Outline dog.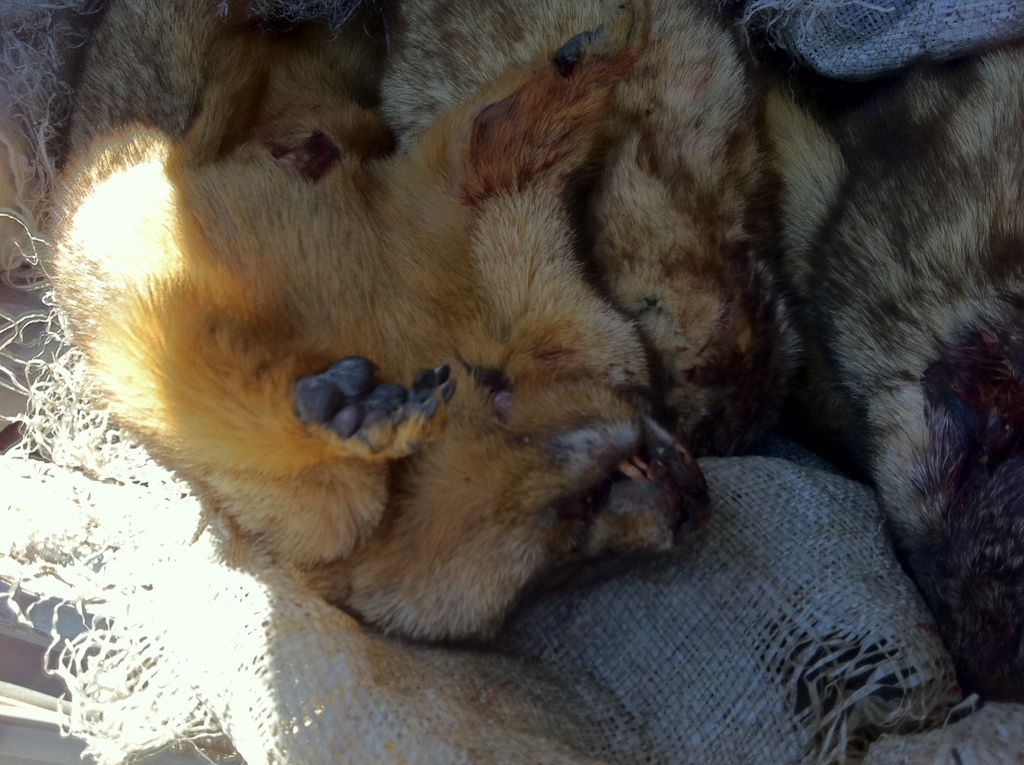
Outline: crop(753, 38, 1023, 711).
